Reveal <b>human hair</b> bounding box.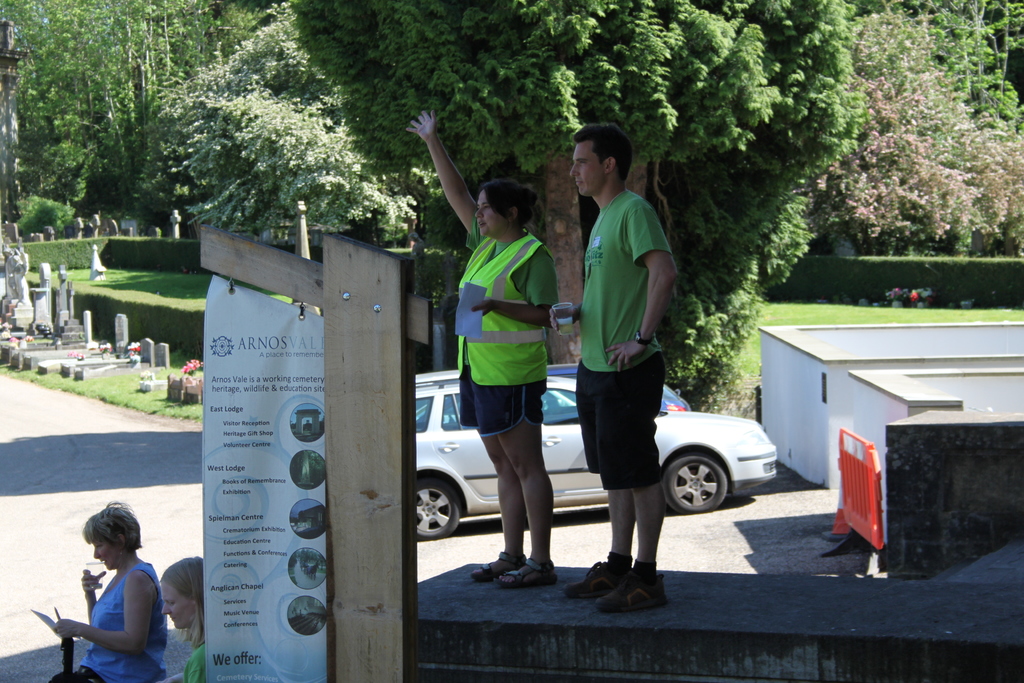
Revealed: bbox(162, 552, 206, 648).
